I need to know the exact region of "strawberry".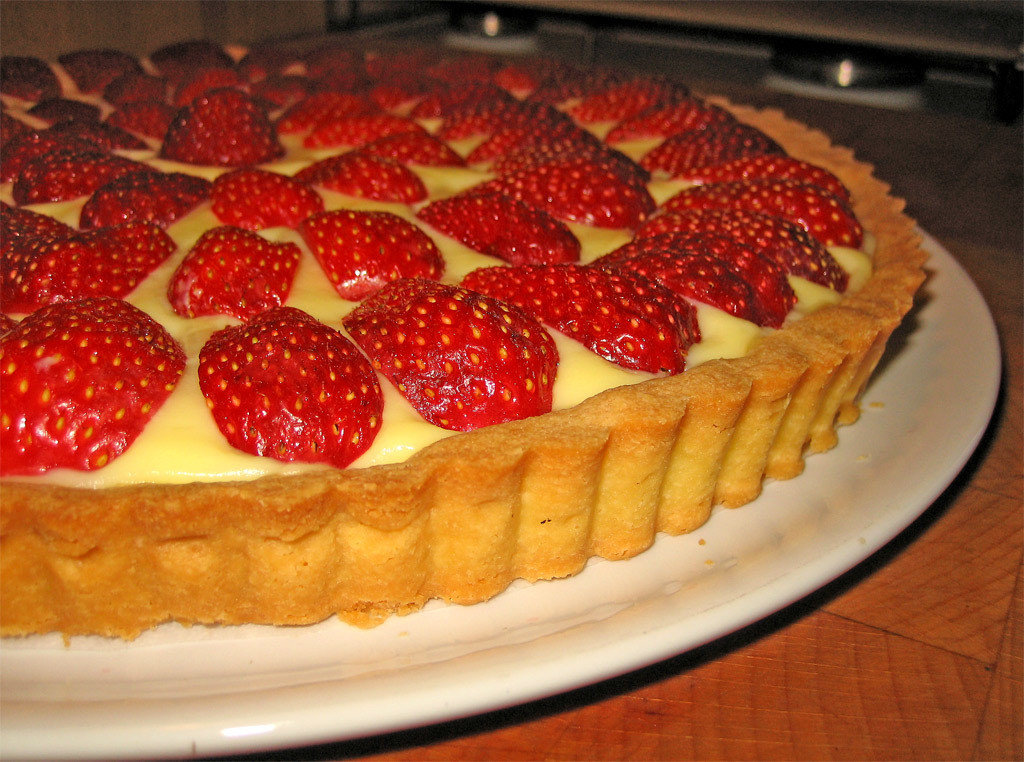
Region: locate(633, 123, 791, 176).
